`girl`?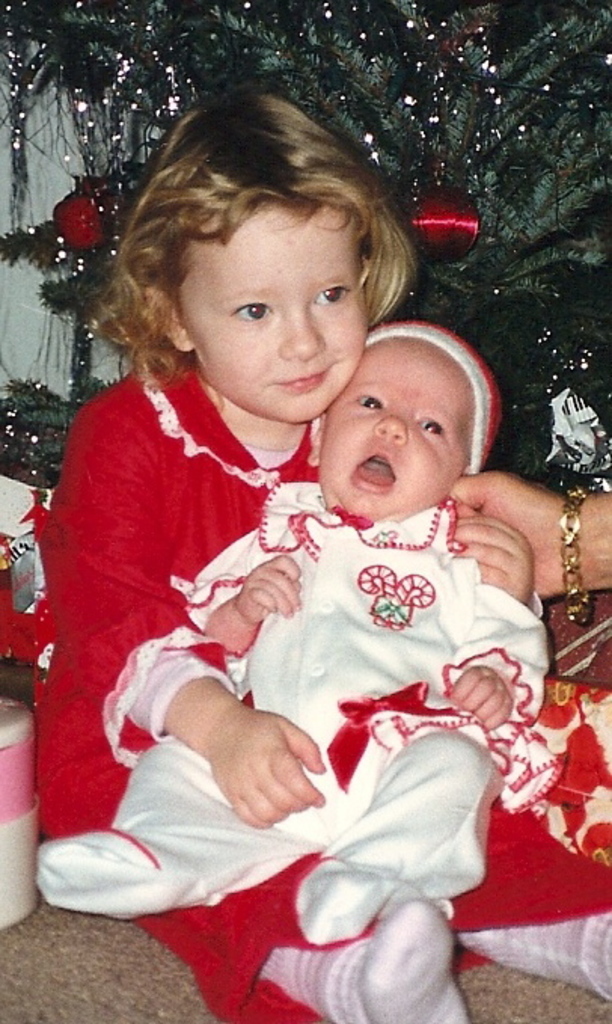
rect(30, 80, 610, 1022)
